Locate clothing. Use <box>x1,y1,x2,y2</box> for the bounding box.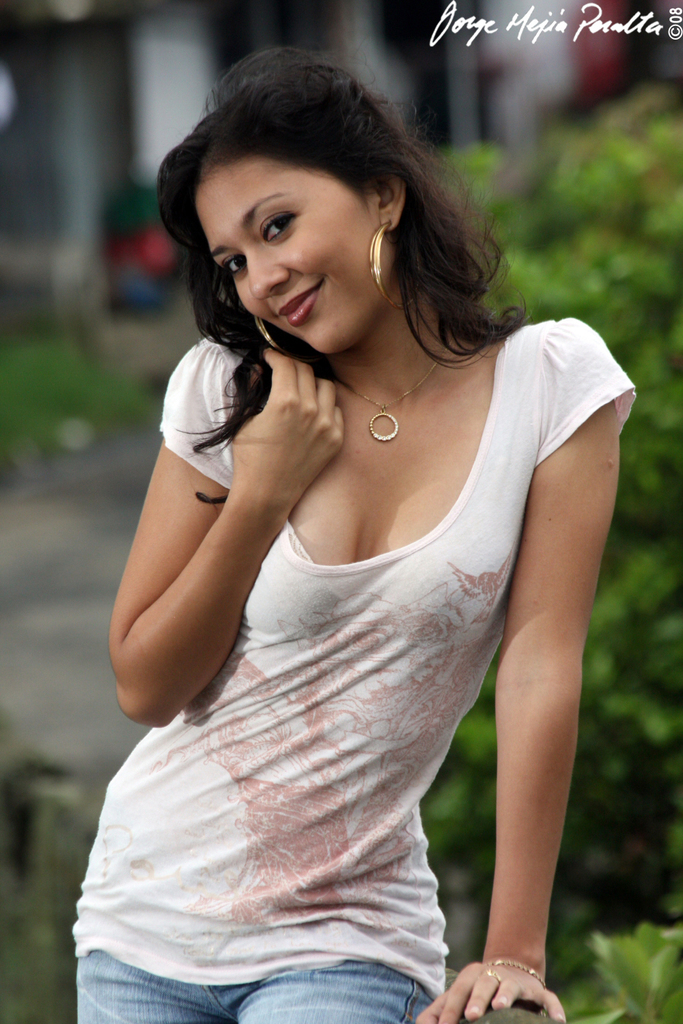
<box>92,300,590,975</box>.
